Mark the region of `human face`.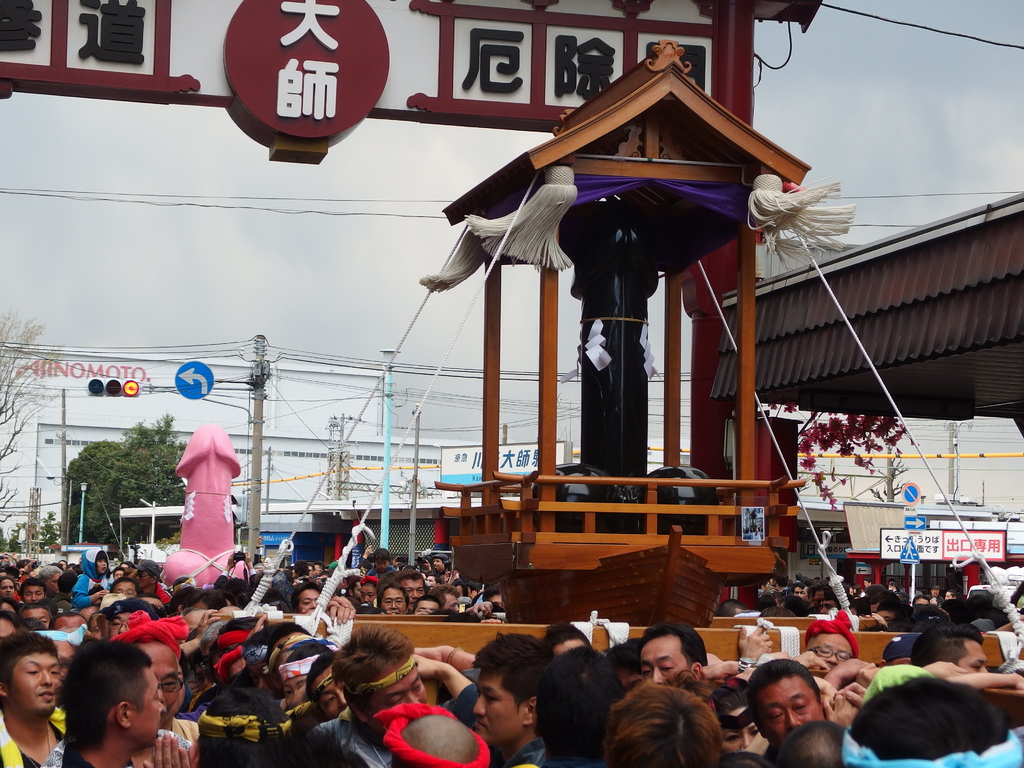
Region: 373/660/429/732.
